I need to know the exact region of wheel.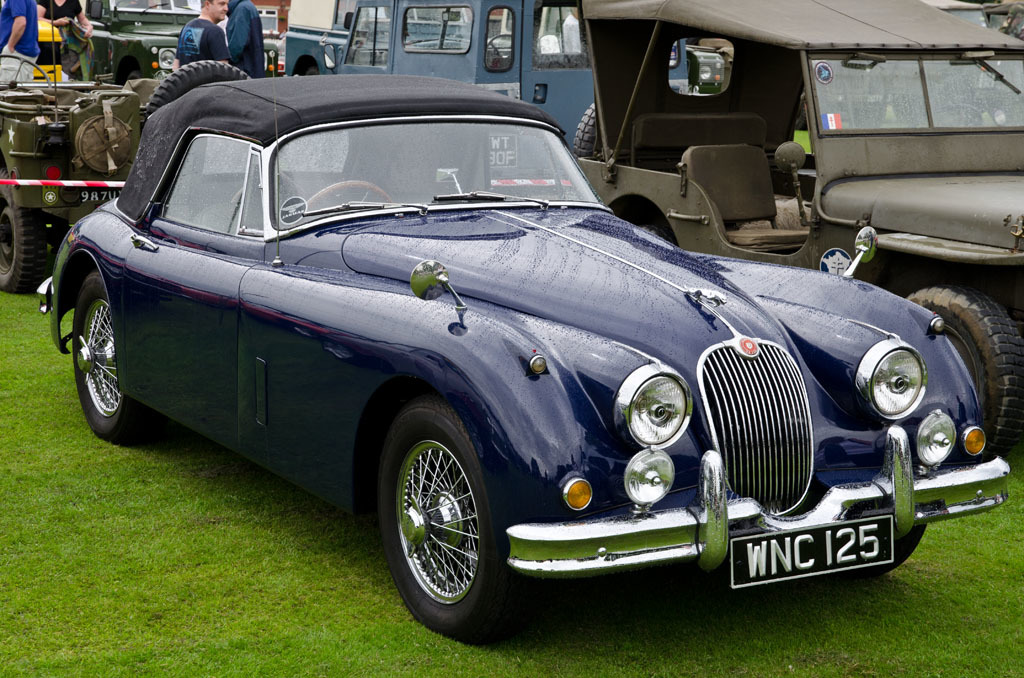
Region: bbox=[304, 180, 395, 213].
